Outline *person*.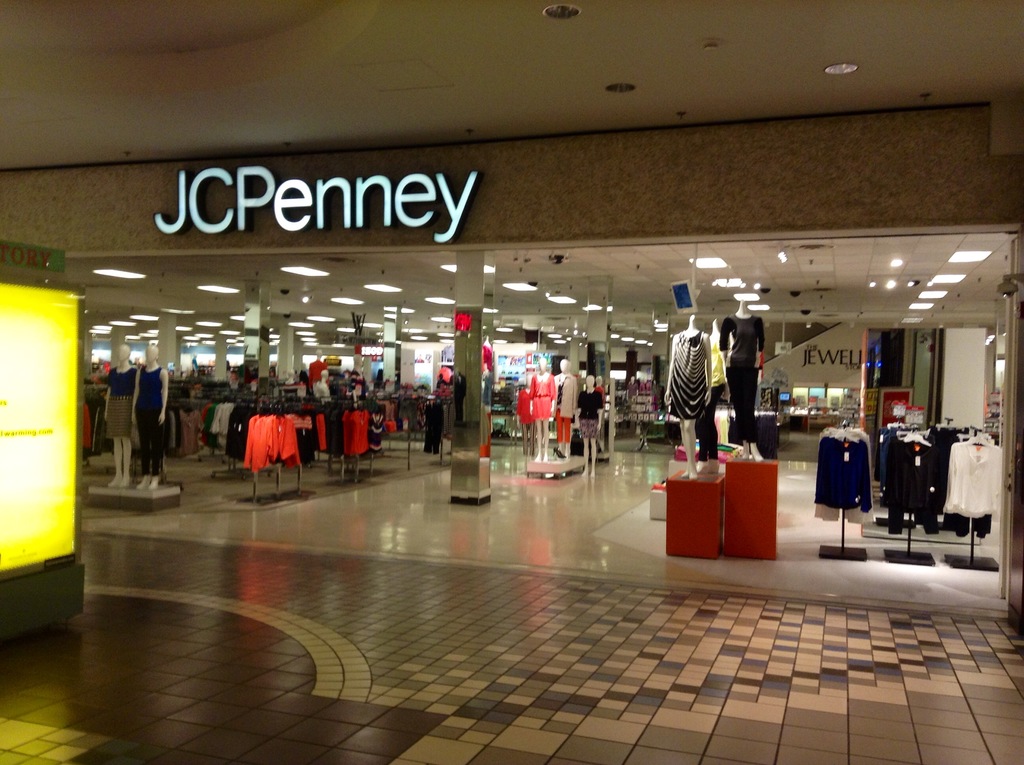
Outline: bbox=(556, 360, 581, 455).
